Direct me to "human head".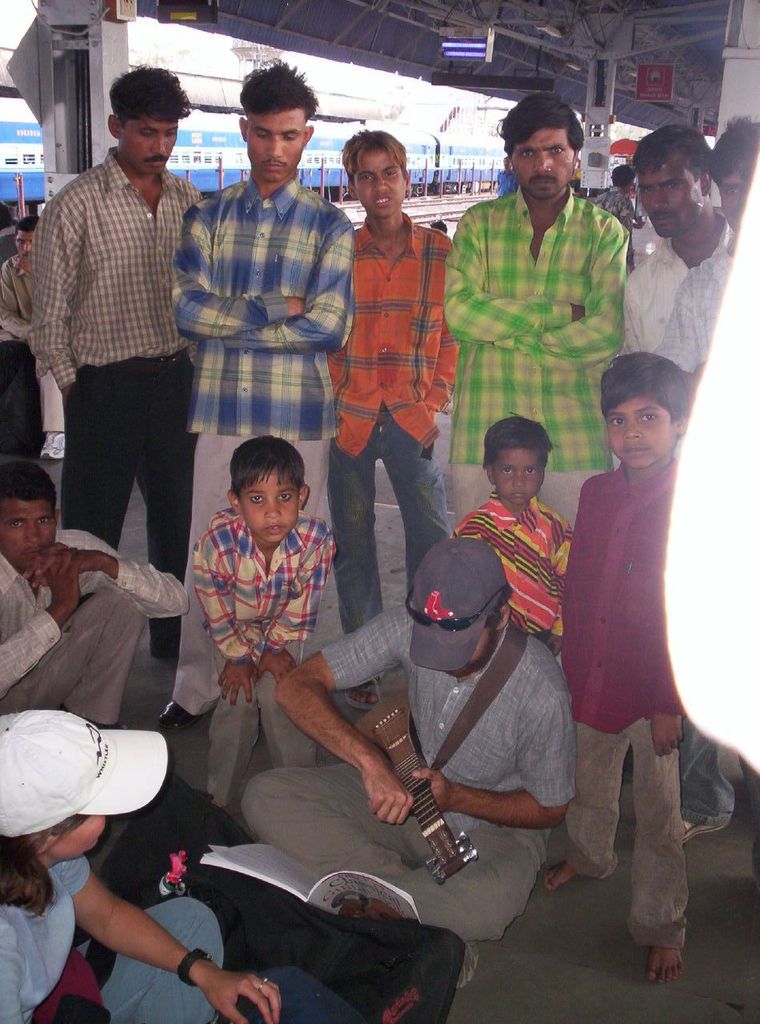
Direction: (left=610, top=165, right=633, bottom=186).
